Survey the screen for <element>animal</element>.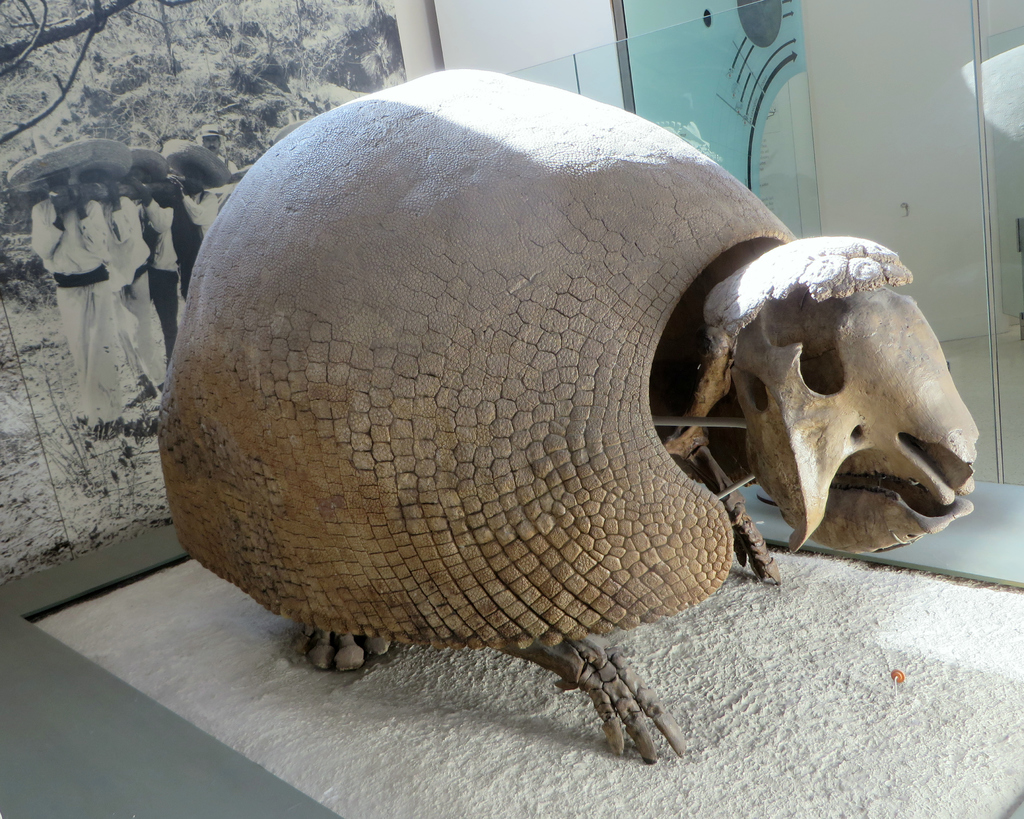
Survey found: <bbox>153, 70, 984, 767</bbox>.
